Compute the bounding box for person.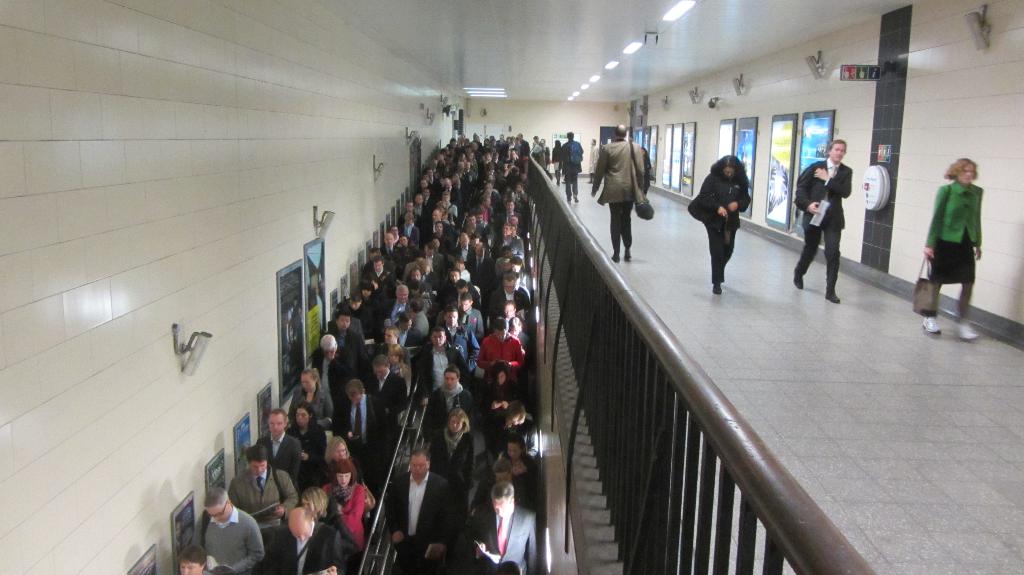
(562, 124, 584, 203).
